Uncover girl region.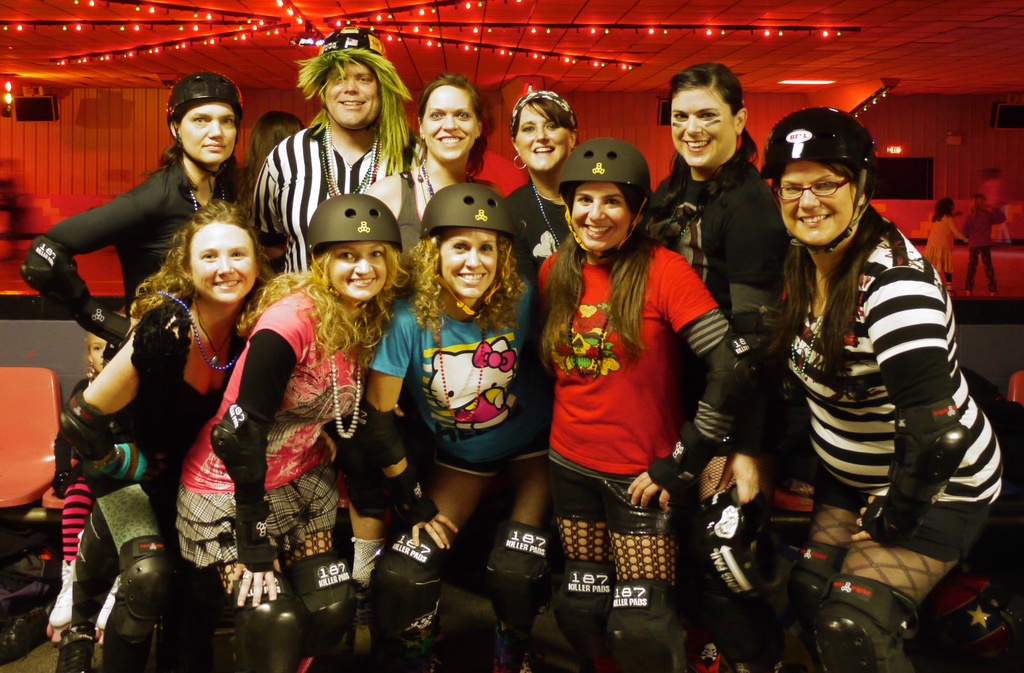
Uncovered: left=26, top=76, right=270, bottom=469.
